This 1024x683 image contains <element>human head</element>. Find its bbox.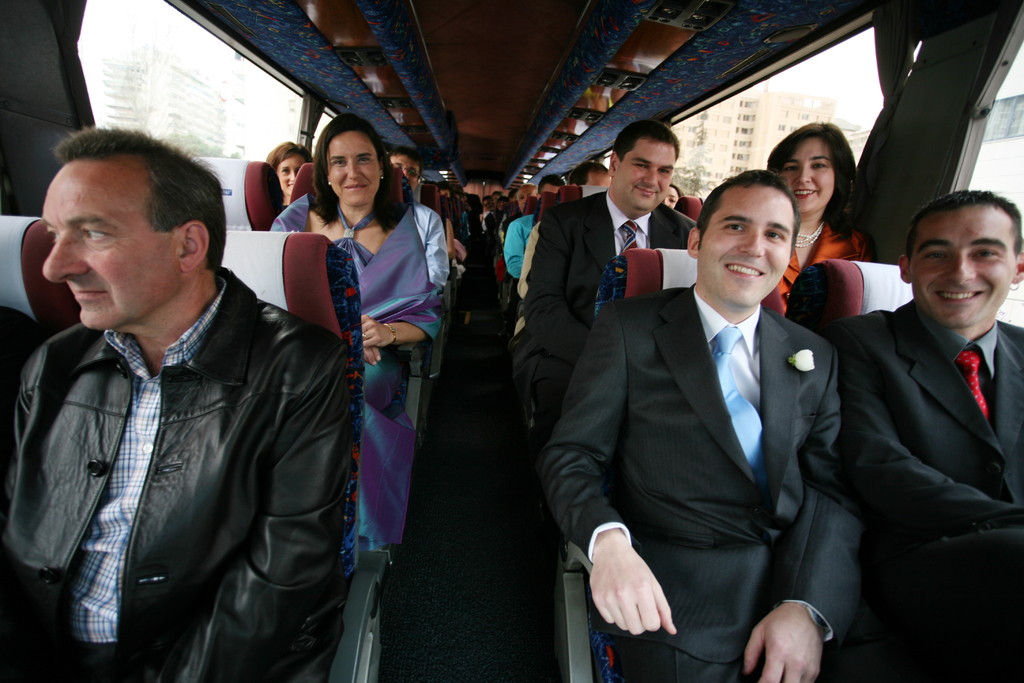
538, 172, 561, 198.
